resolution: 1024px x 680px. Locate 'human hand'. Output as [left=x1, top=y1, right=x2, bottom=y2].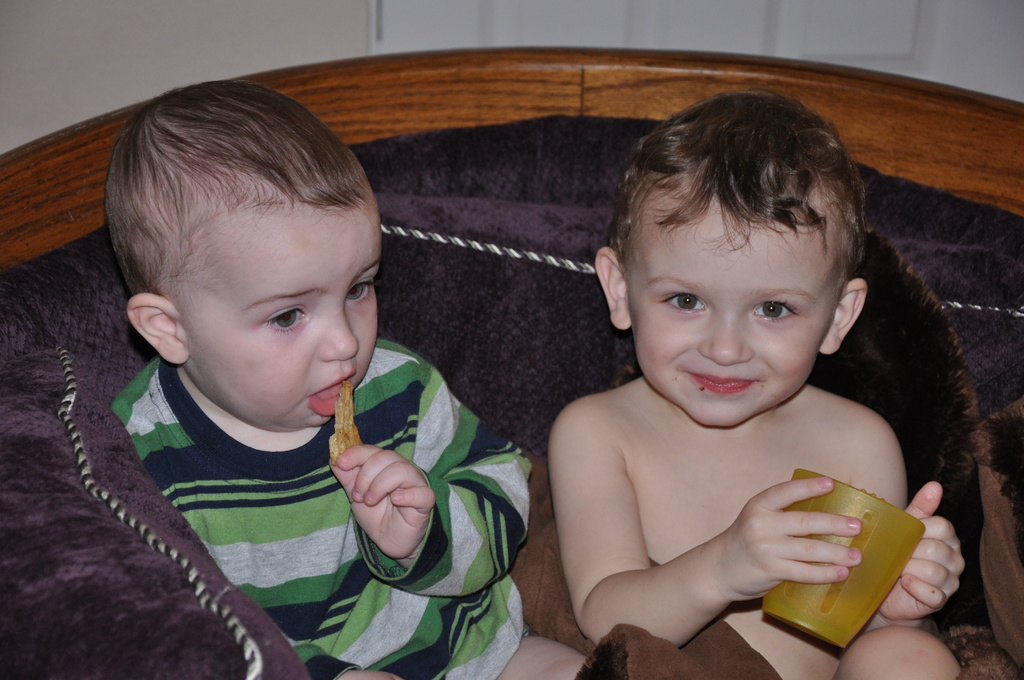
[left=334, top=669, right=403, bottom=679].
